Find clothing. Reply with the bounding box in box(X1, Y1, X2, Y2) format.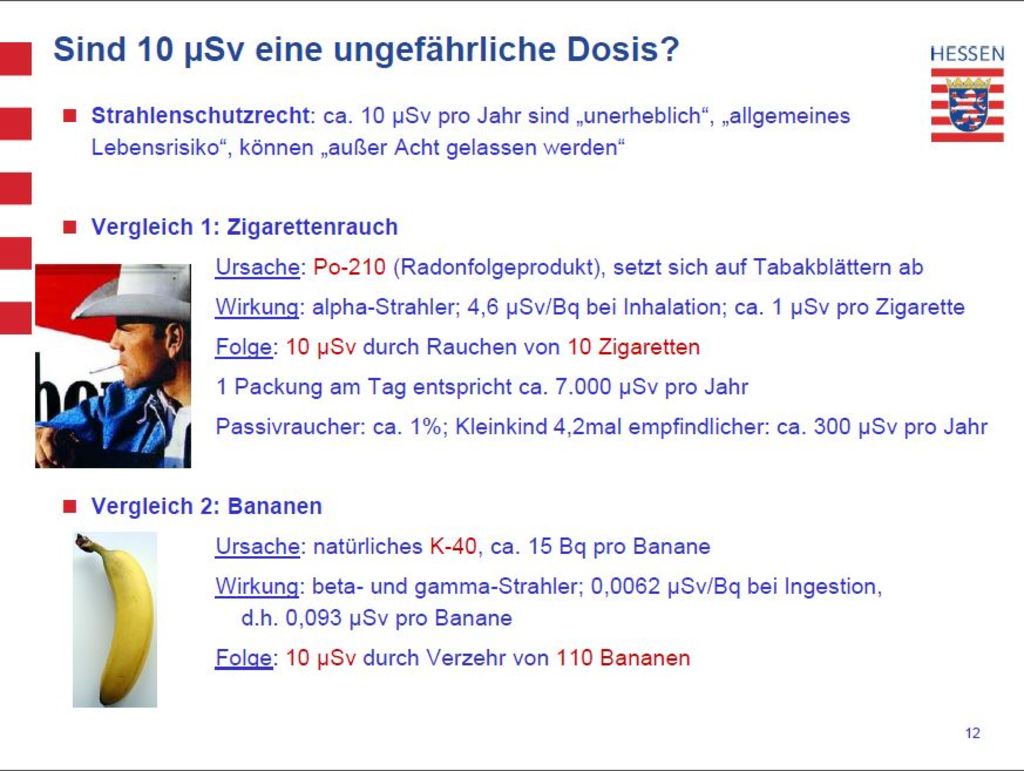
box(30, 379, 194, 465).
